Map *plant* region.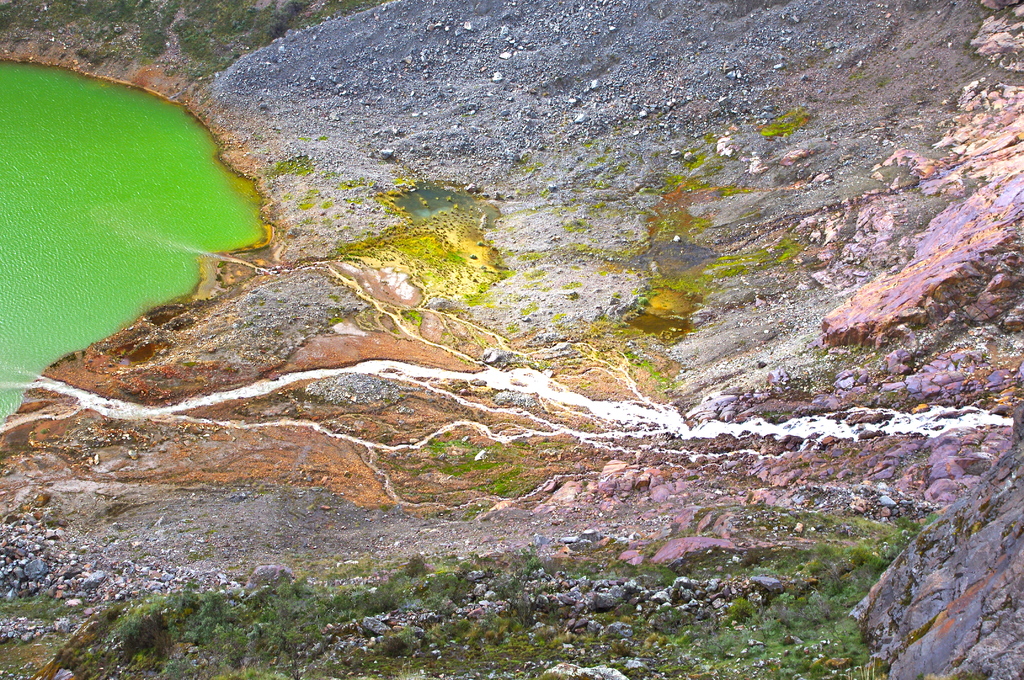
Mapped to box=[426, 432, 477, 455].
